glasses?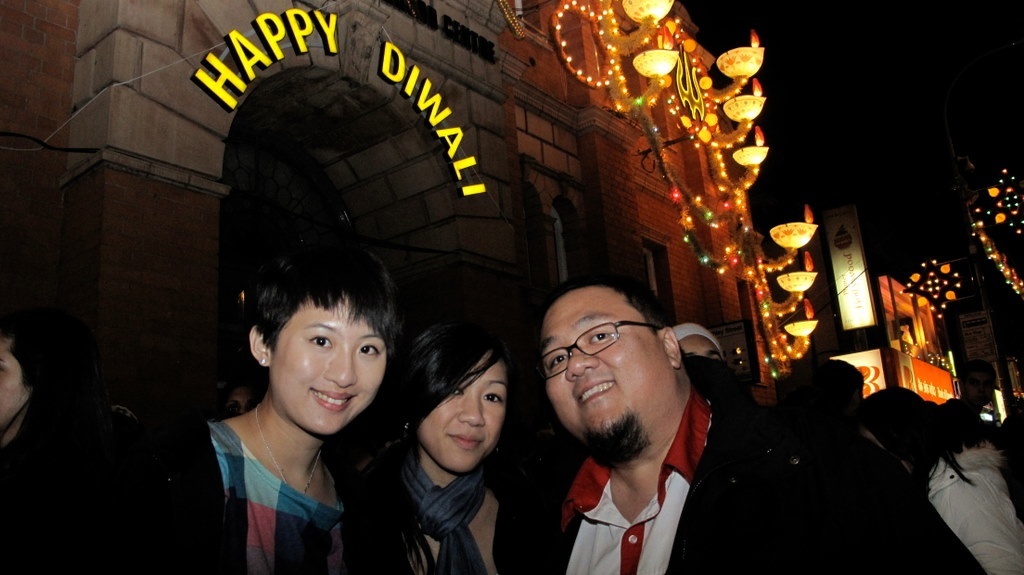
region(547, 323, 647, 379)
